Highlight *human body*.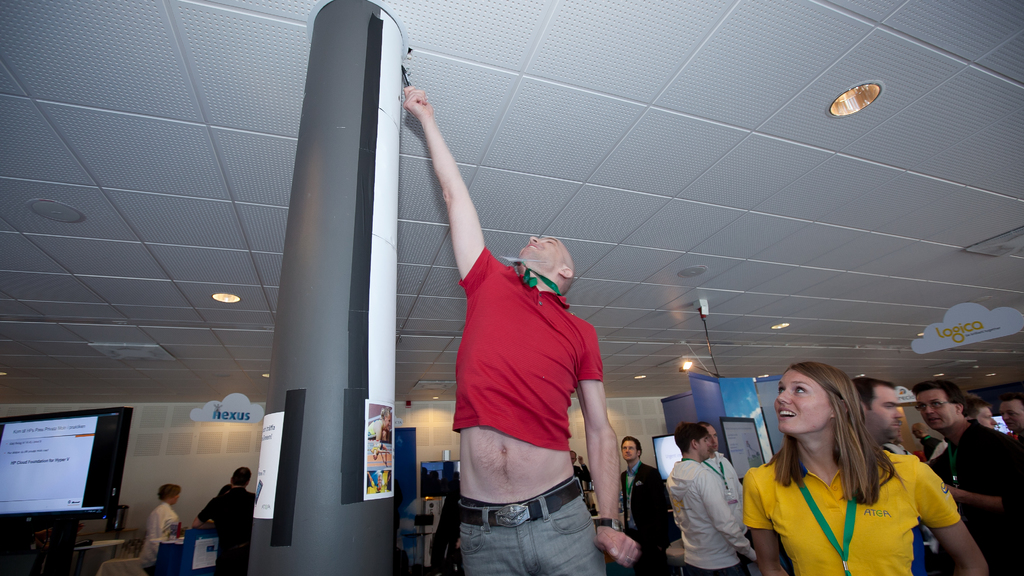
Highlighted region: 188:464:253:575.
